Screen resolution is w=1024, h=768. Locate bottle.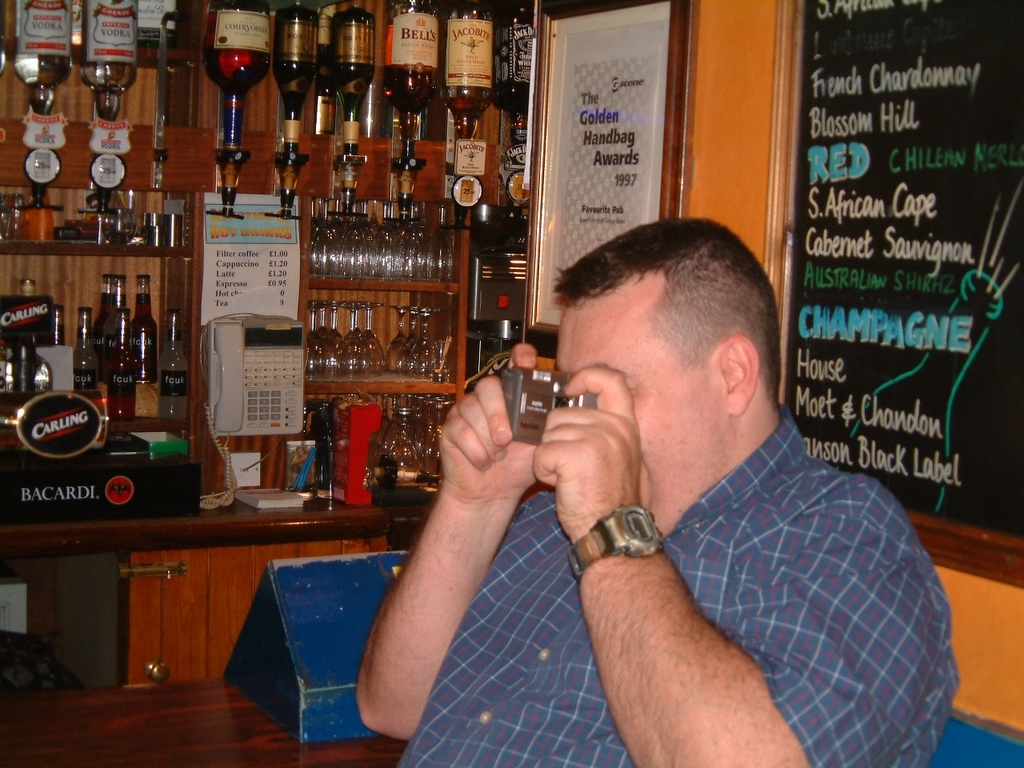
left=331, top=9, right=375, bottom=219.
